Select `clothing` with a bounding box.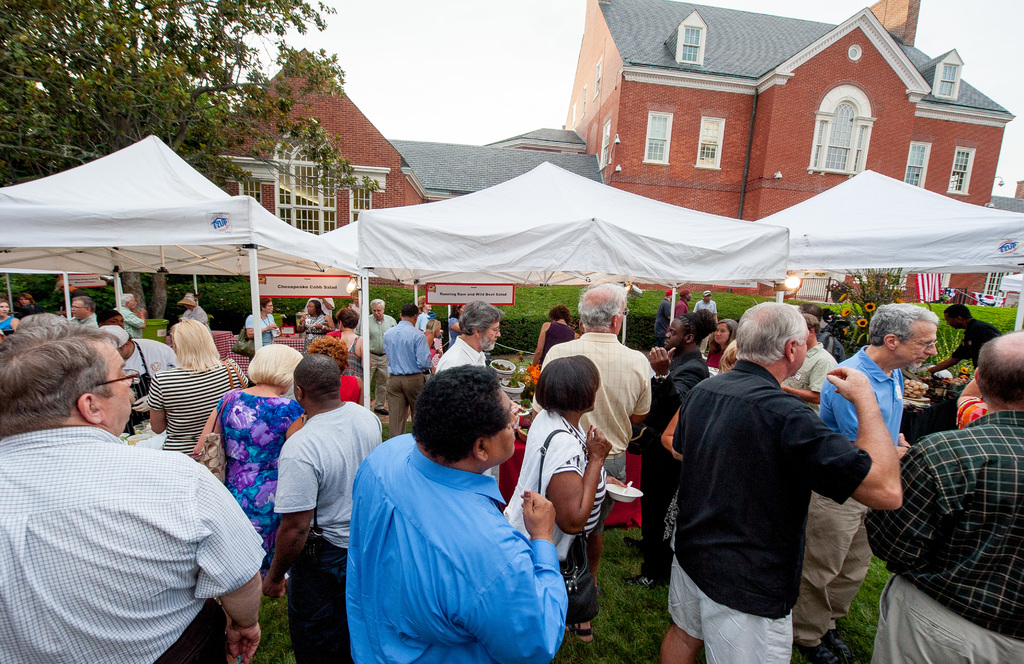
region(273, 414, 385, 663).
